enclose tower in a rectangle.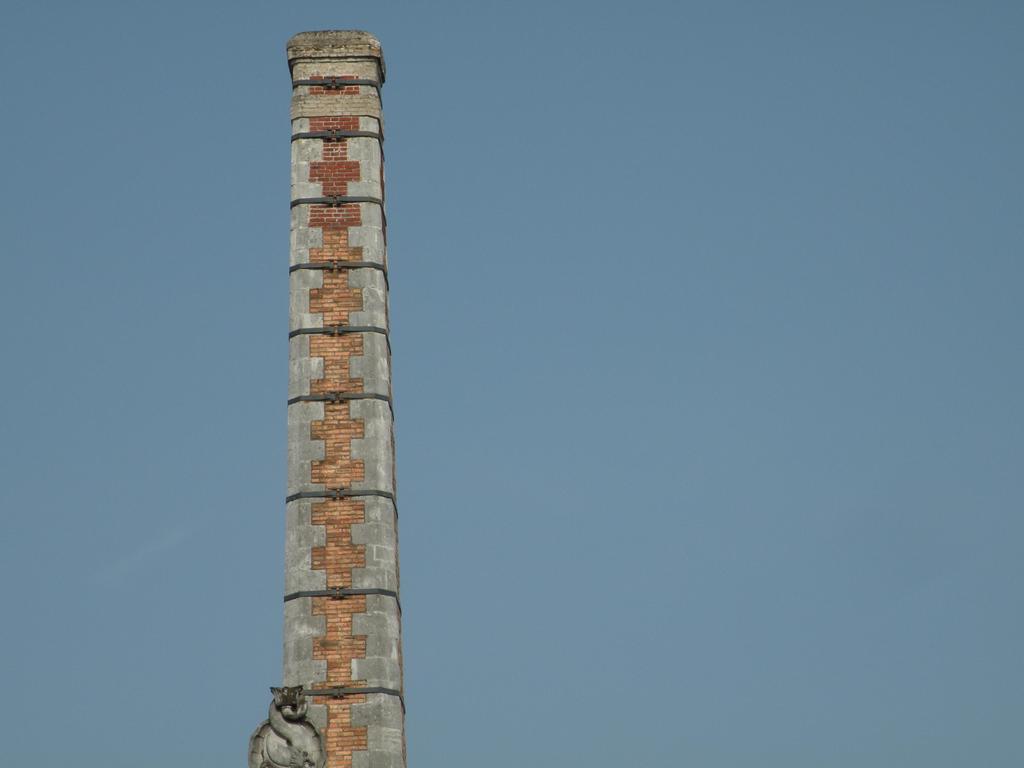
bbox(241, 74, 410, 673).
